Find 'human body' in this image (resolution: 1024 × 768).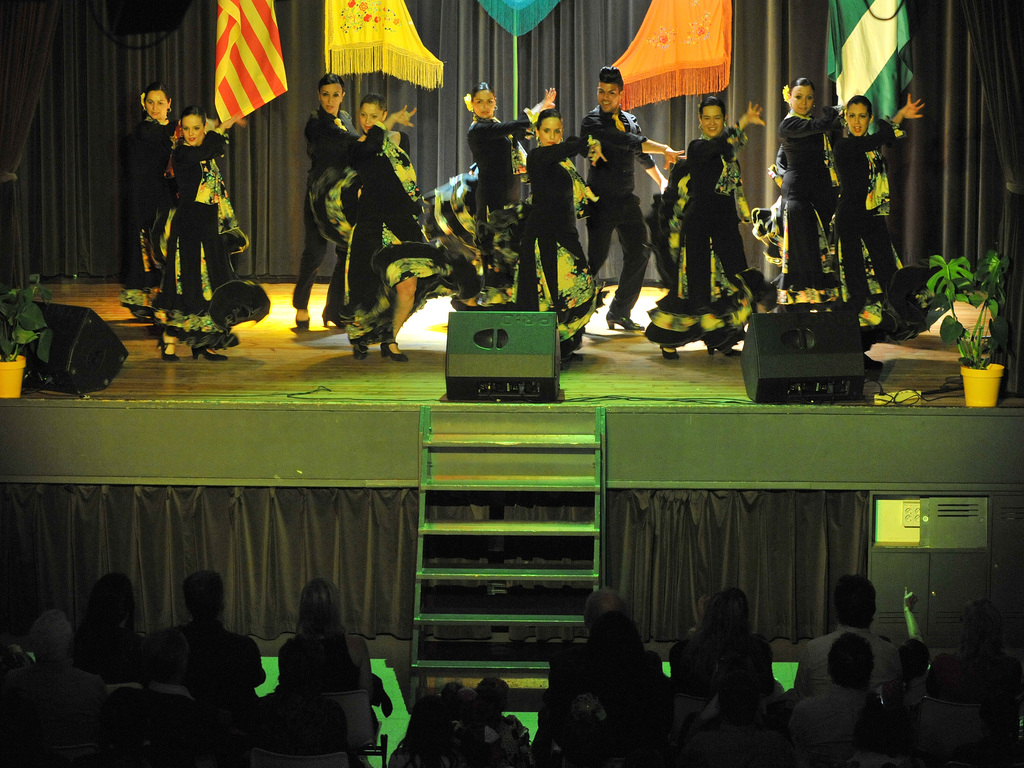
BBox(942, 593, 1013, 664).
